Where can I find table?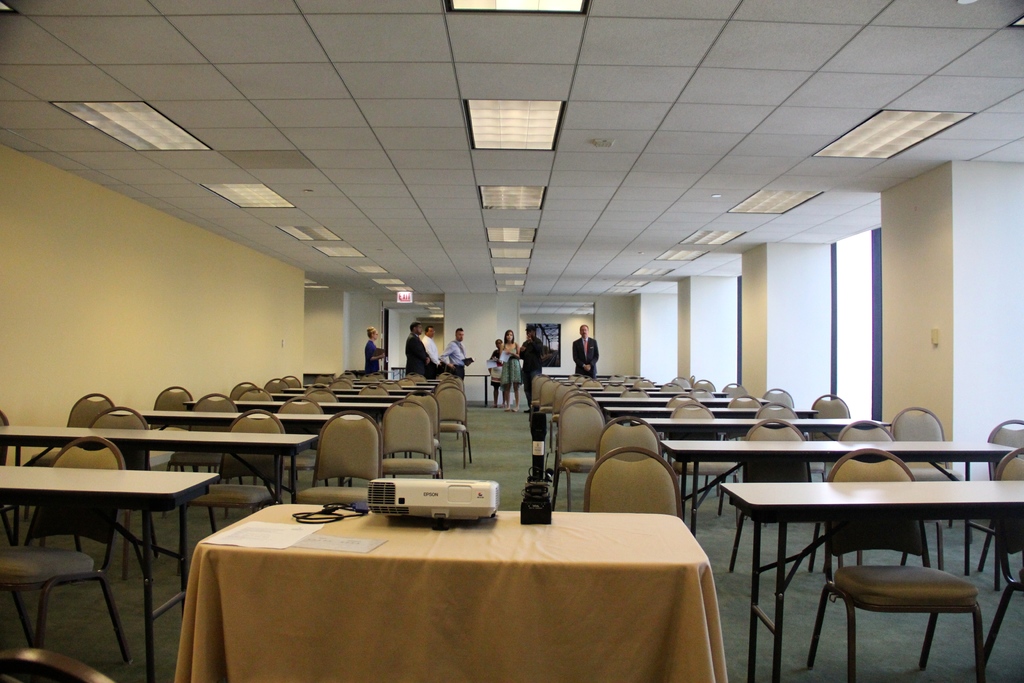
You can find it at [595, 403, 876, 417].
